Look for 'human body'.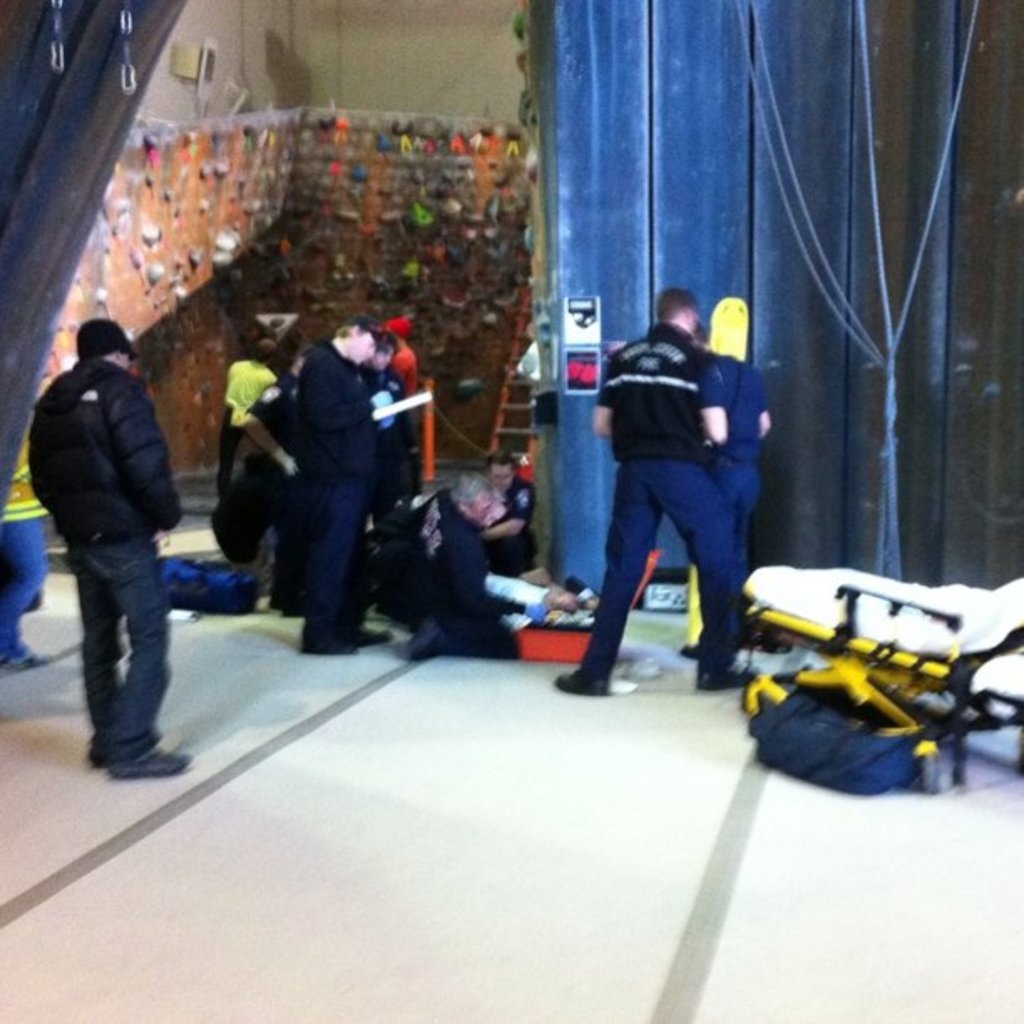
Found: region(387, 308, 422, 390).
